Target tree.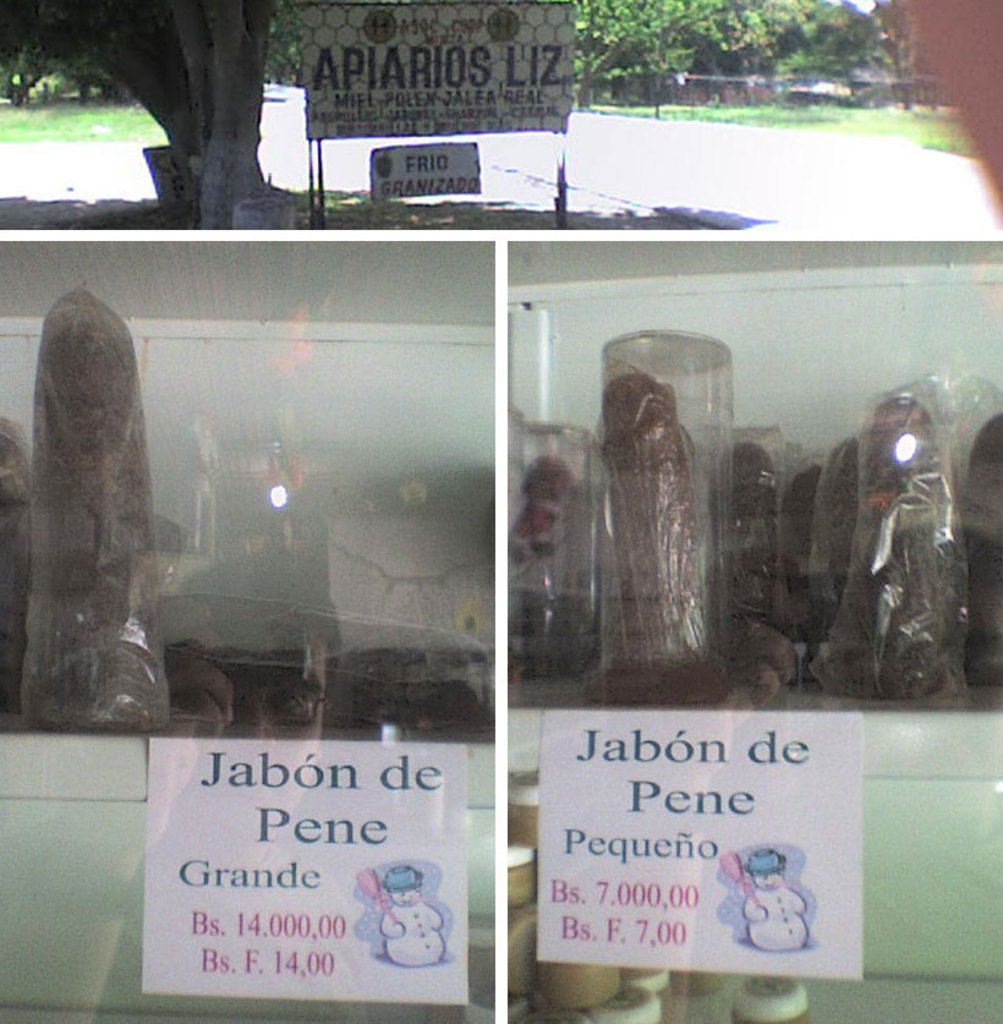
Target region: [5,1,302,231].
